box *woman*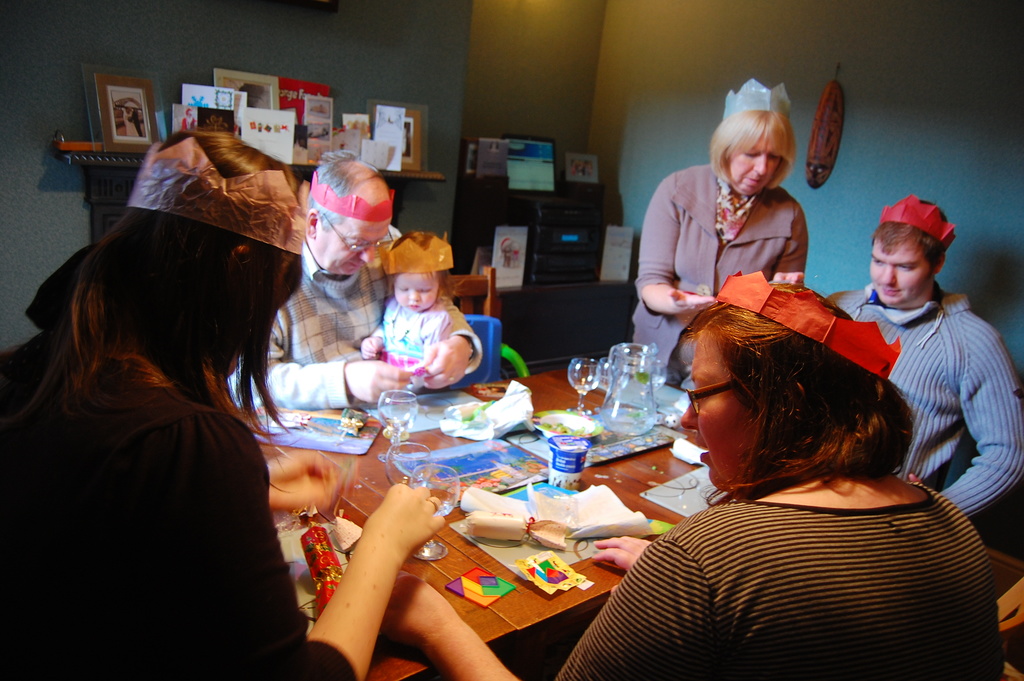
[x1=381, y1=276, x2=1004, y2=680]
